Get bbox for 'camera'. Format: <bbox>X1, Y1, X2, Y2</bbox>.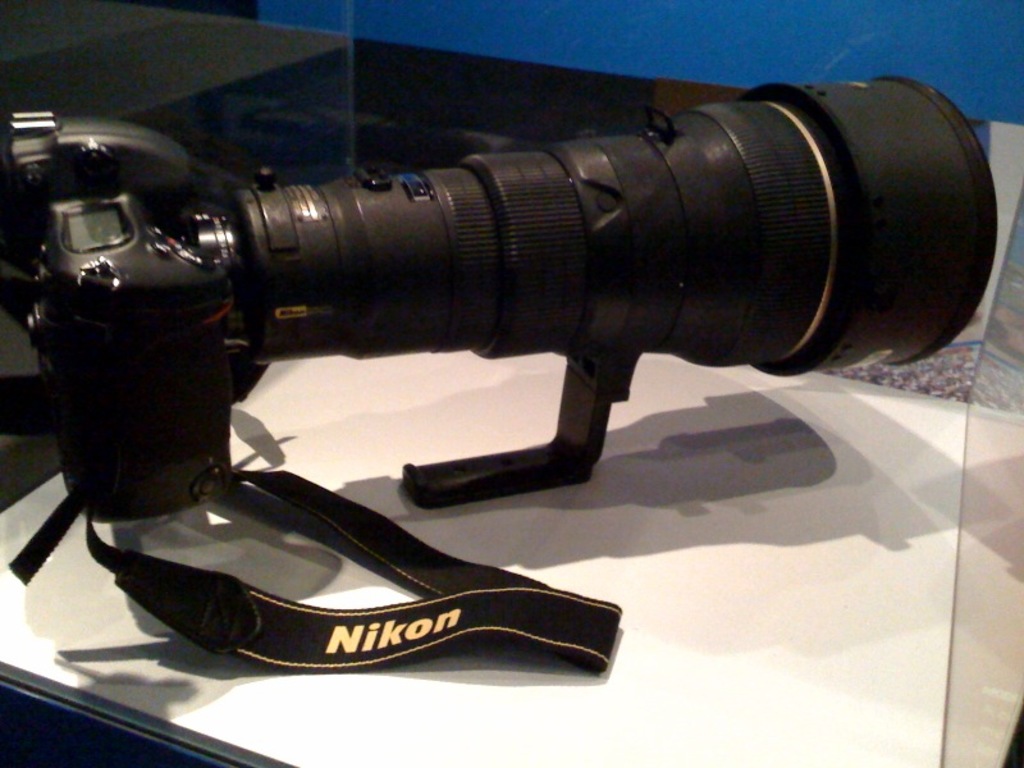
<bbox>36, 73, 978, 659</bbox>.
